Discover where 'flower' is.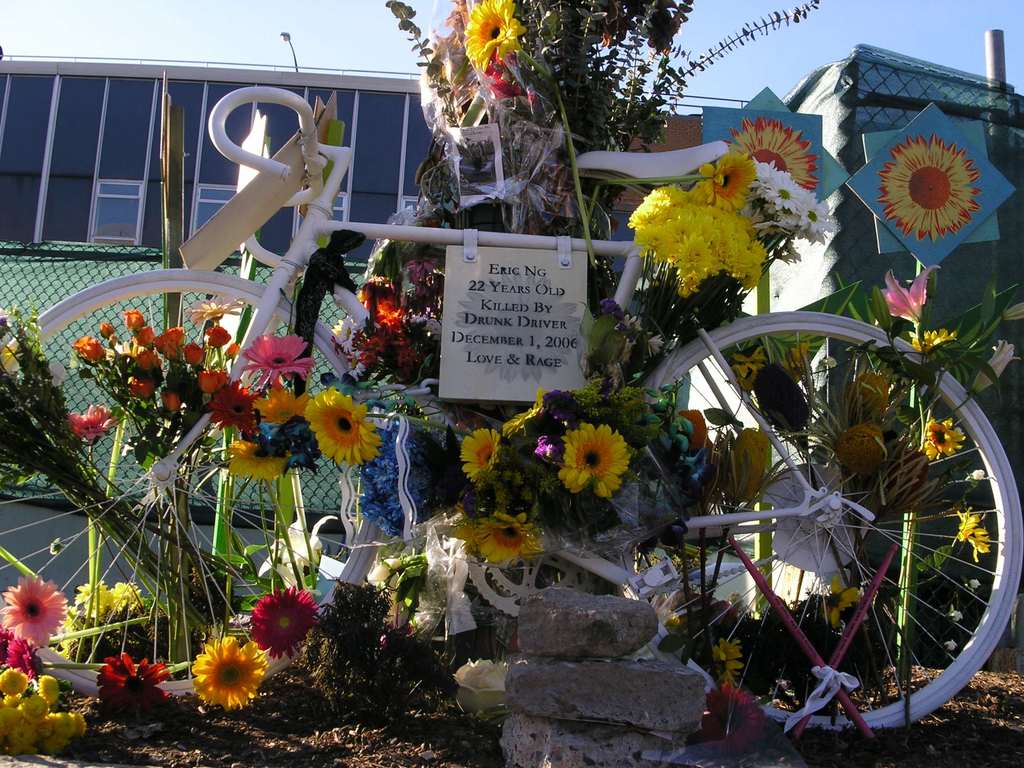
Discovered at <box>822,576,858,622</box>.
